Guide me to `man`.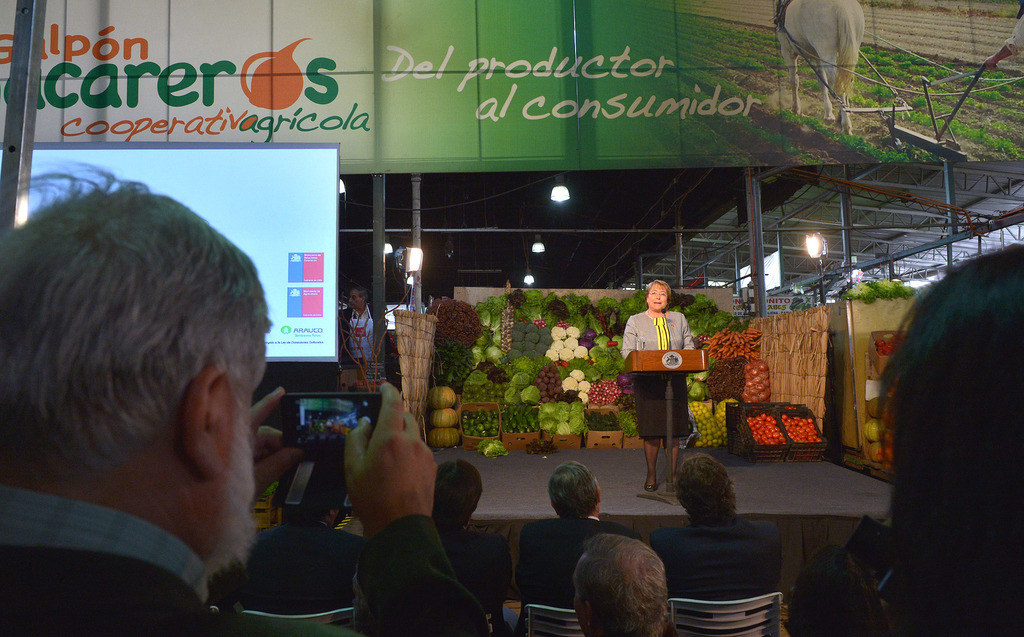
Guidance: left=216, top=465, right=368, bottom=607.
